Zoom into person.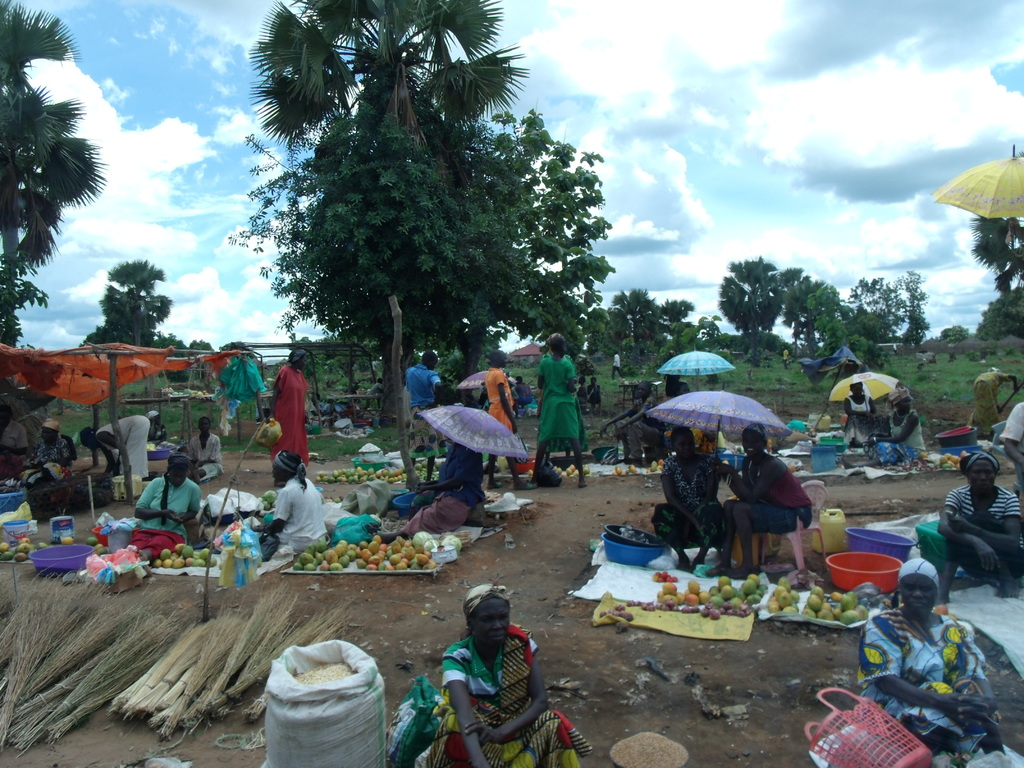
Zoom target: region(602, 380, 668, 468).
